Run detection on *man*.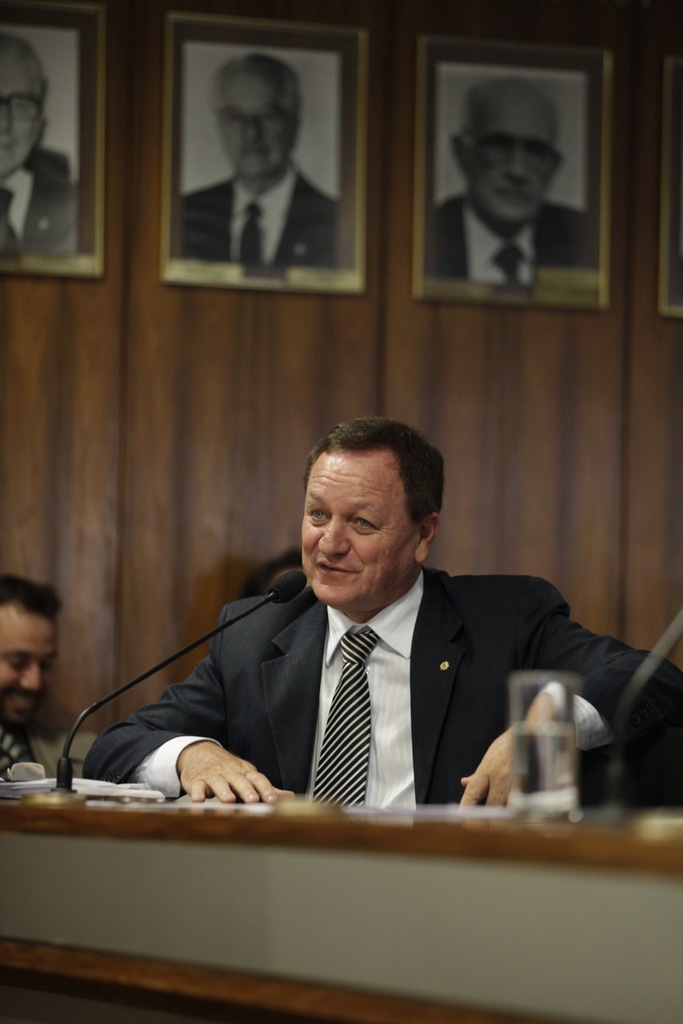
Result: <bbox>183, 51, 342, 264</bbox>.
